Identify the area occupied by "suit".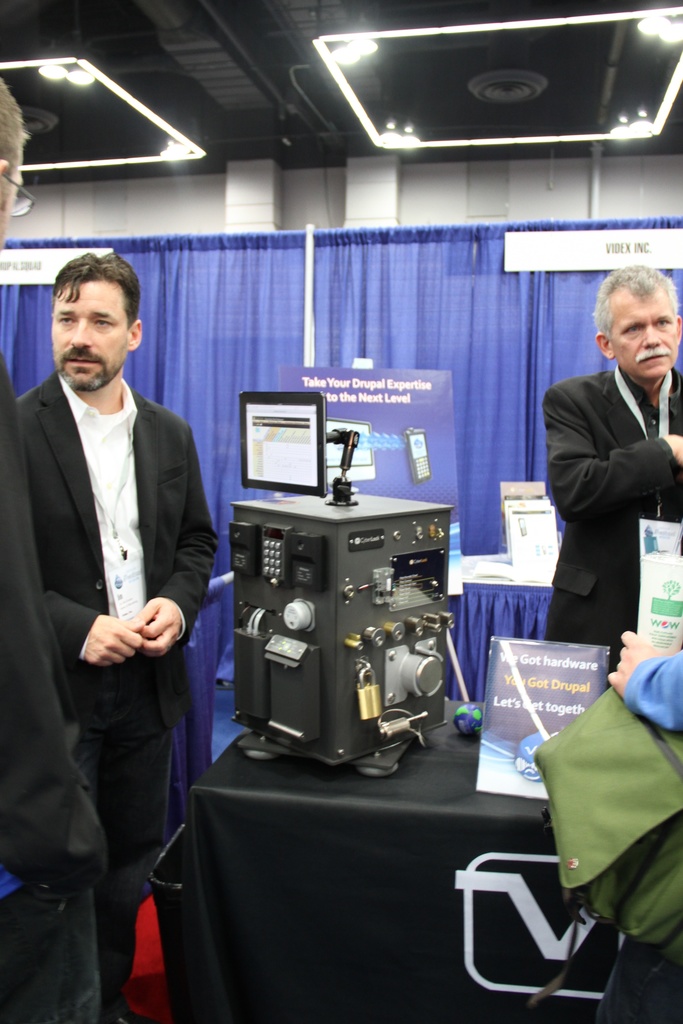
Area: {"left": 544, "top": 326, "right": 682, "bottom": 682}.
